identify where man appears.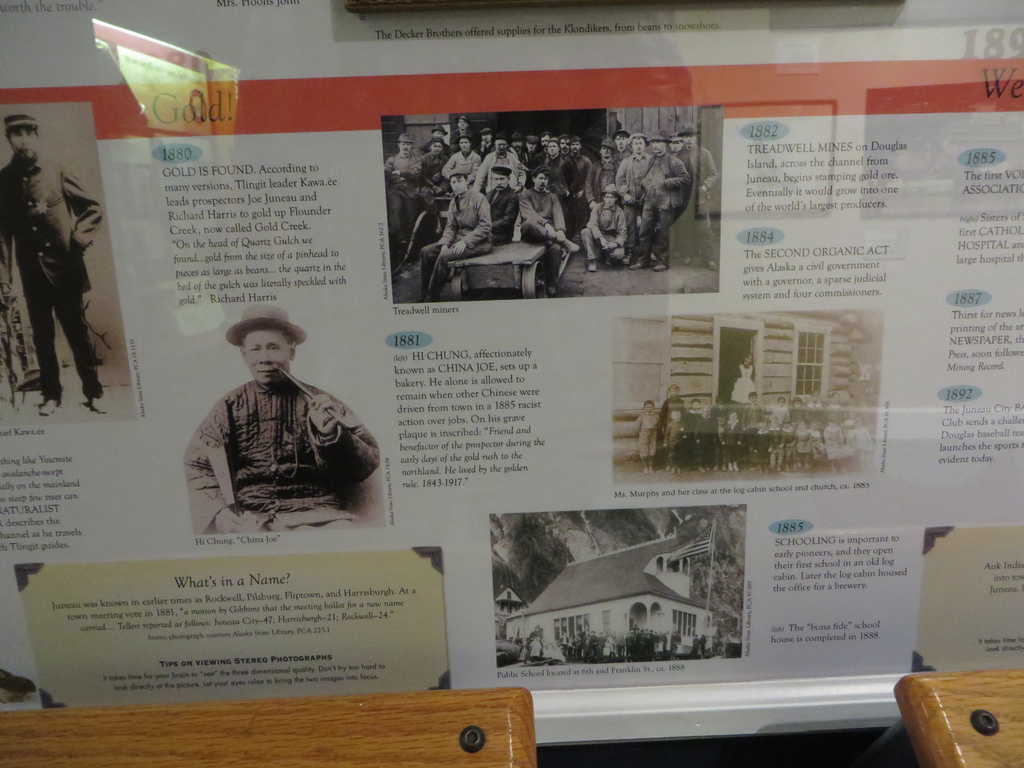
Appears at box(555, 134, 582, 197).
